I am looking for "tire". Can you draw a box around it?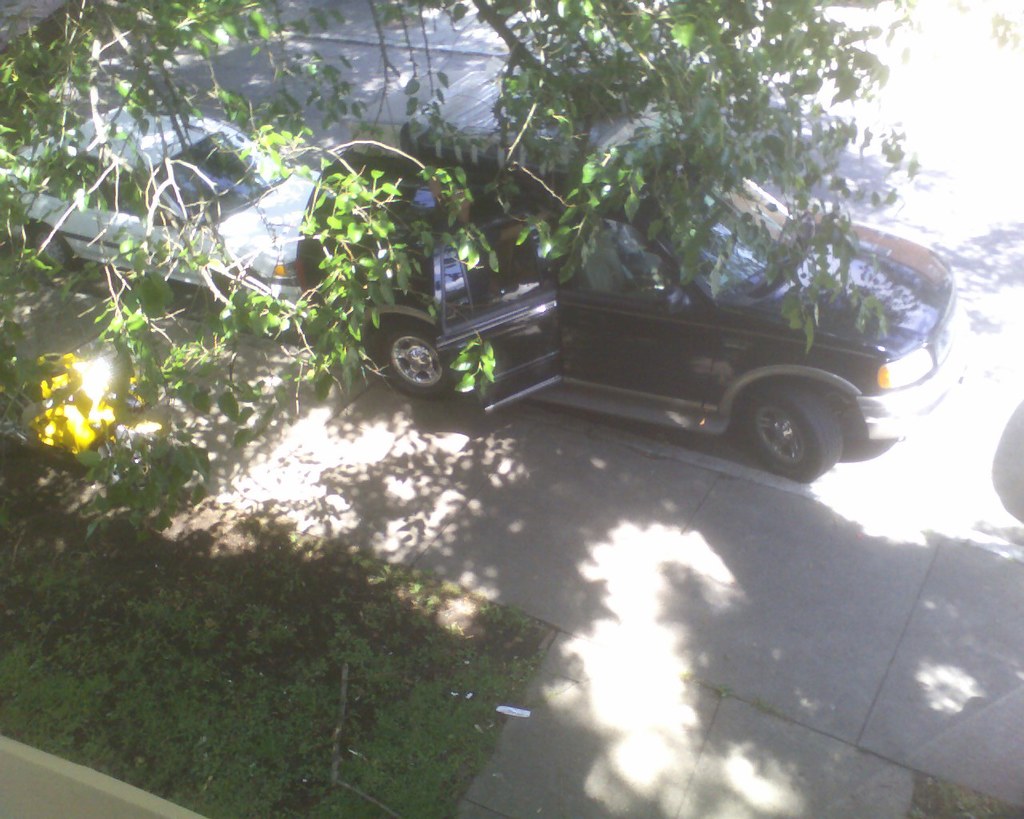
Sure, the bounding box is region(734, 379, 844, 480).
